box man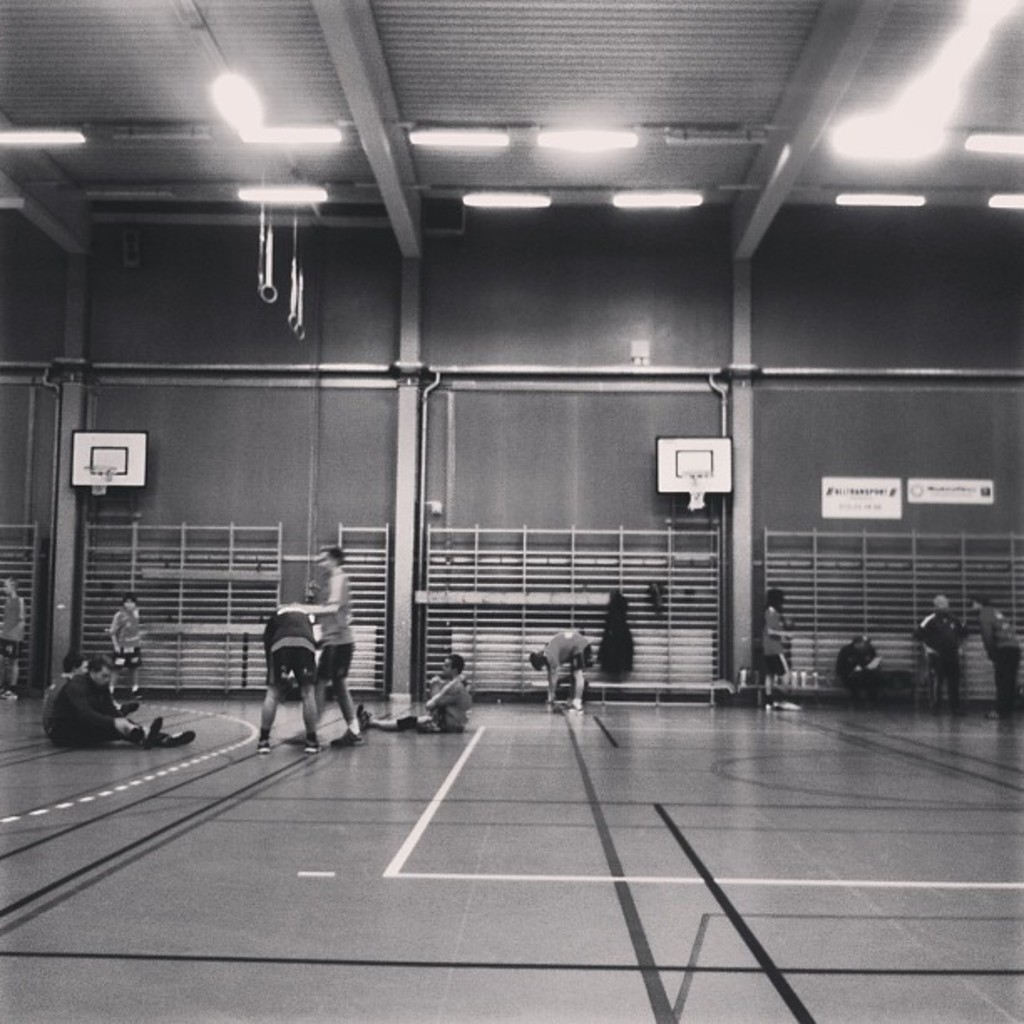
box(37, 656, 191, 750)
